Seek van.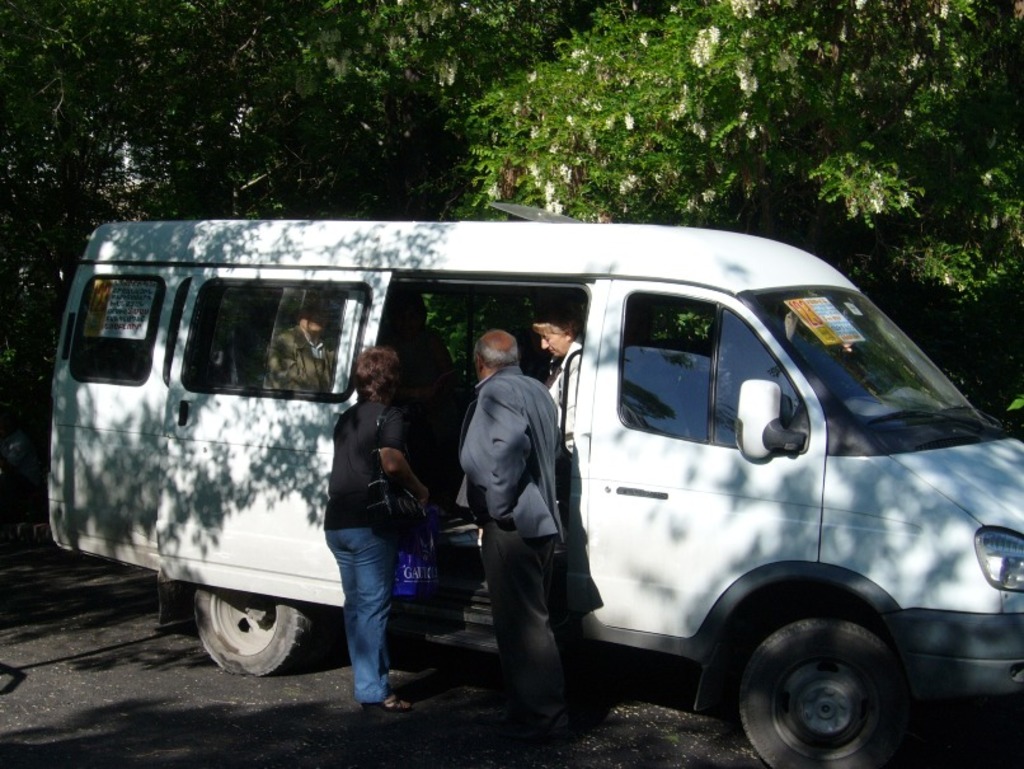
[38,221,1023,768].
